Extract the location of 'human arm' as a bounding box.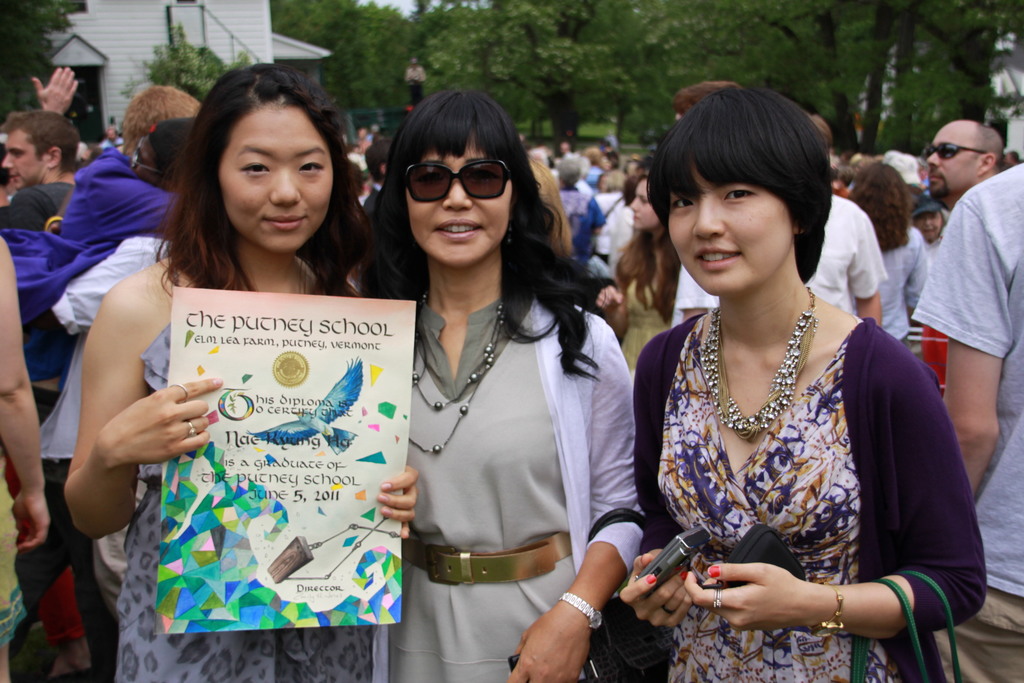
box(499, 327, 646, 682).
